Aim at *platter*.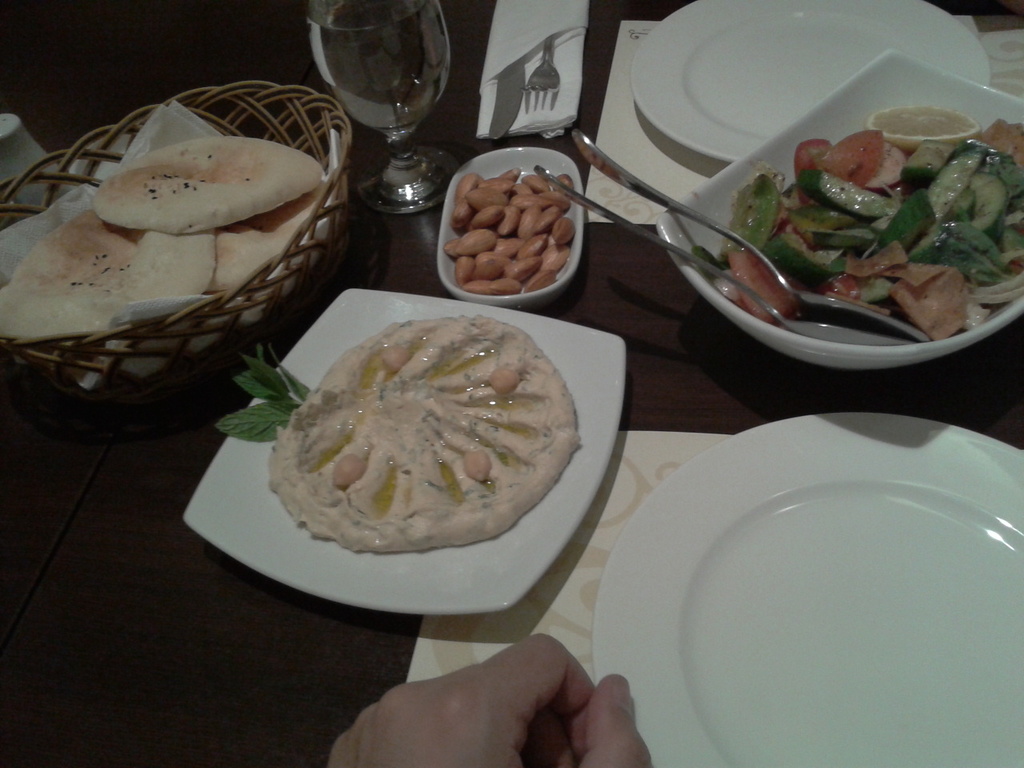
Aimed at rect(594, 411, 1023, 767).
